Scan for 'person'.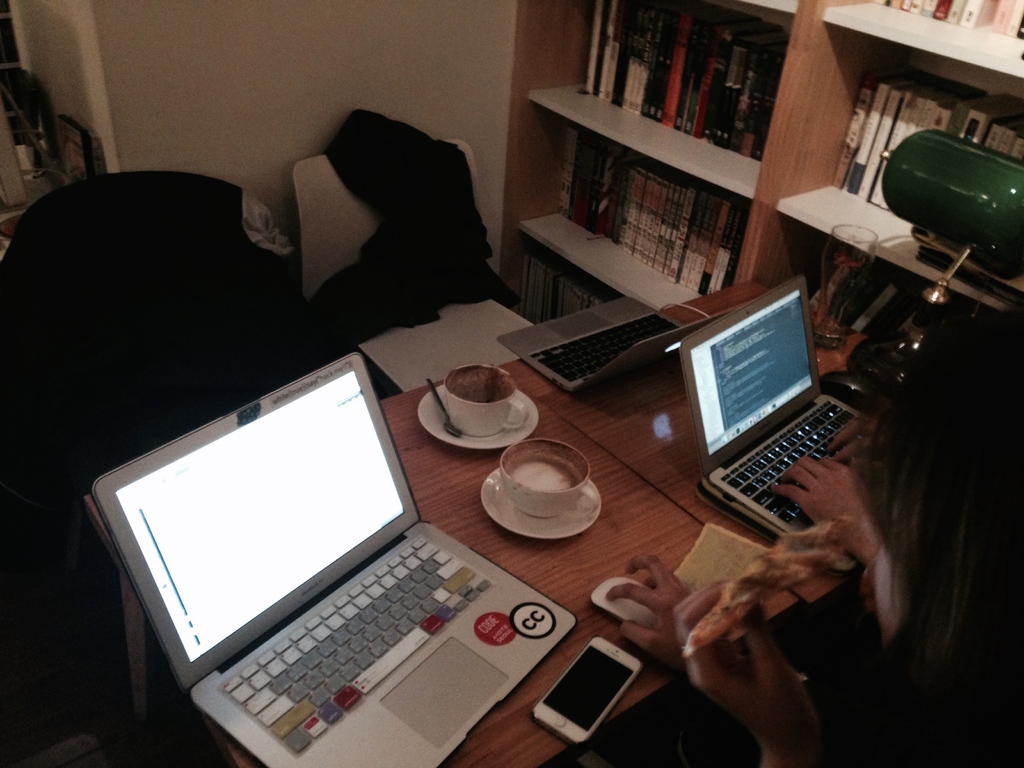
Scan result: bbox(600, 359, 1023, 767).
